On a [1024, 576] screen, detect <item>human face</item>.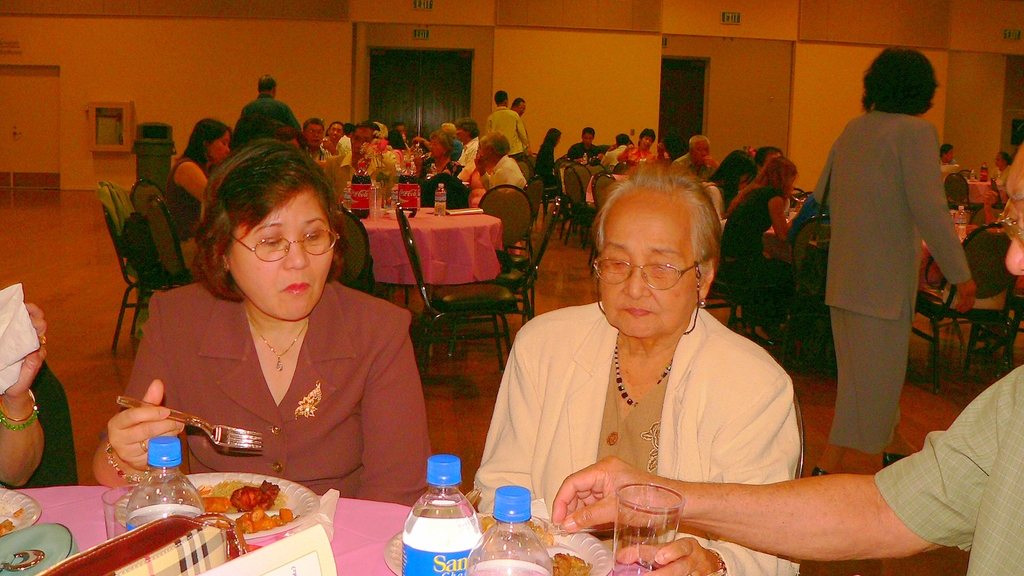
box=[518, 101, 525, 116].
